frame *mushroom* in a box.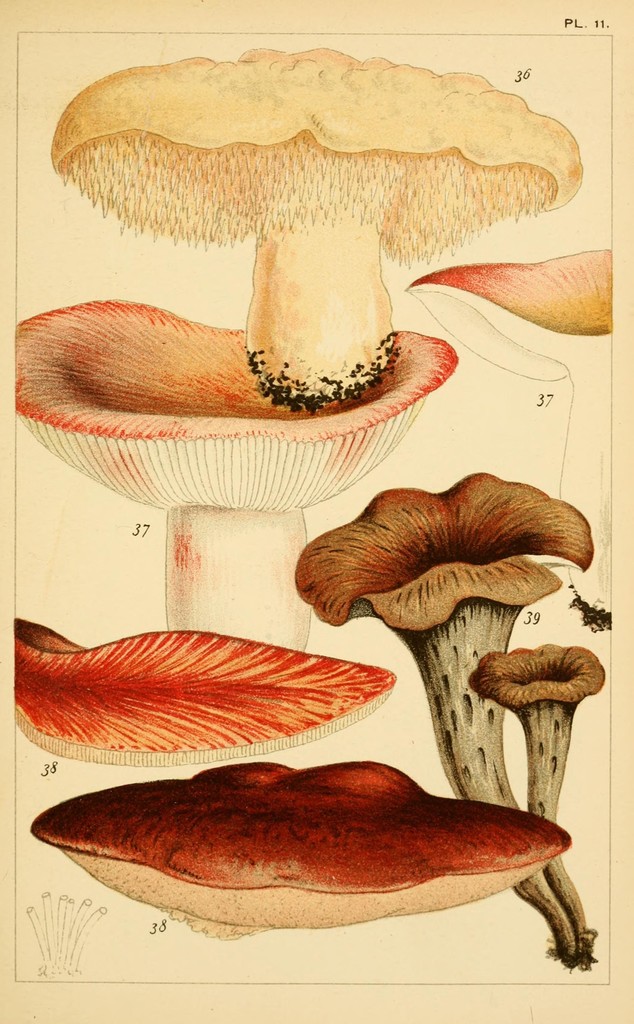
(left=10, top=296, right=458, bottom=652).
